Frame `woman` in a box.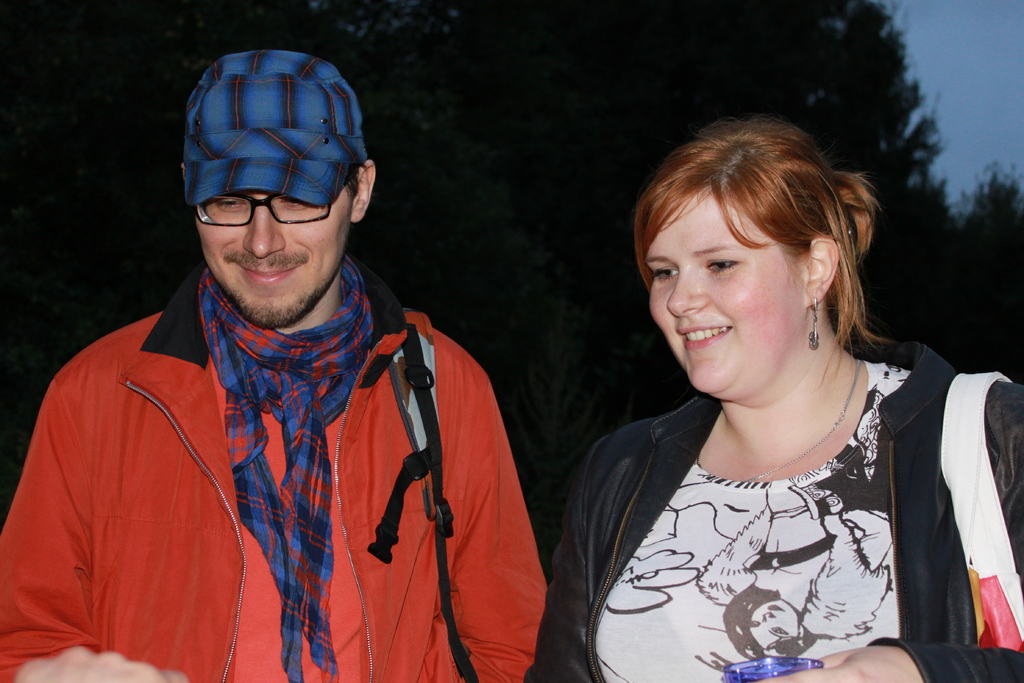
locate(525, 103, 981, 681).
